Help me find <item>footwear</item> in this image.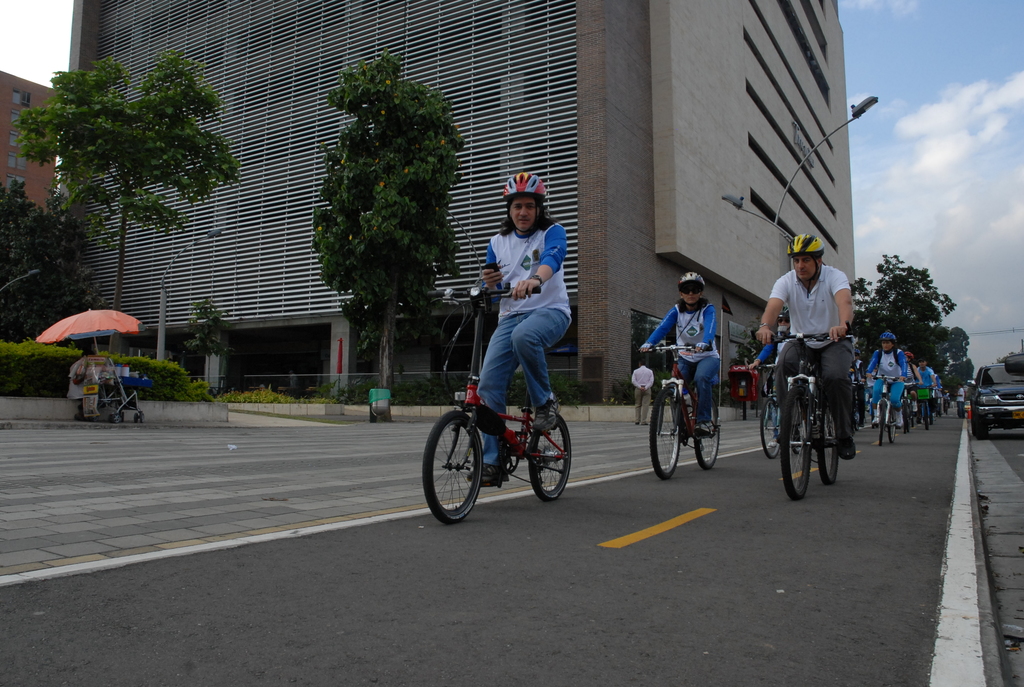
Found it: region(468, 460, 509, 482).
